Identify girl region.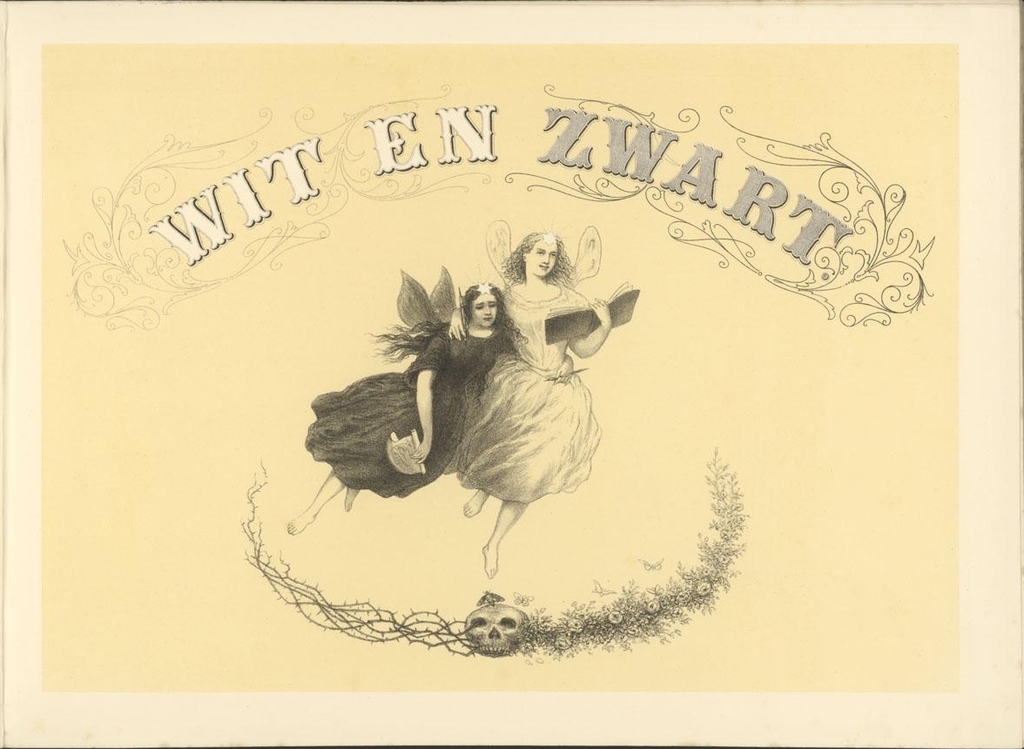
Region: 284,280,521,531.
